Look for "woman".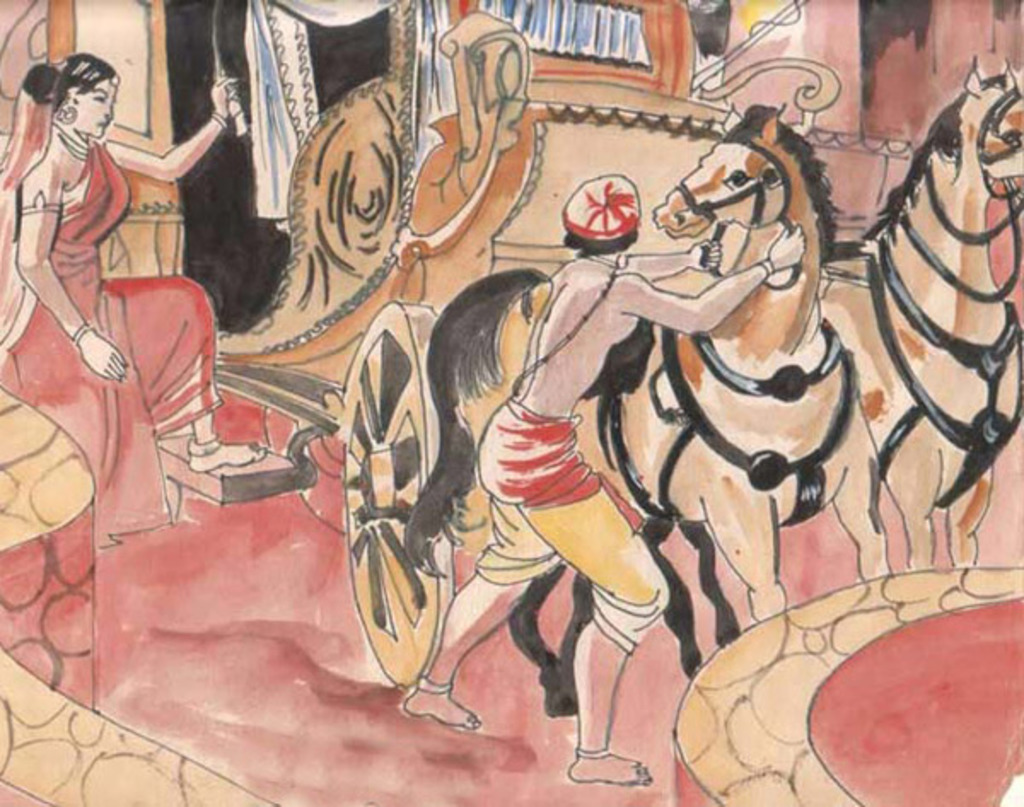
Found: [x1=0, y1=44, x2=244, y2=570].
